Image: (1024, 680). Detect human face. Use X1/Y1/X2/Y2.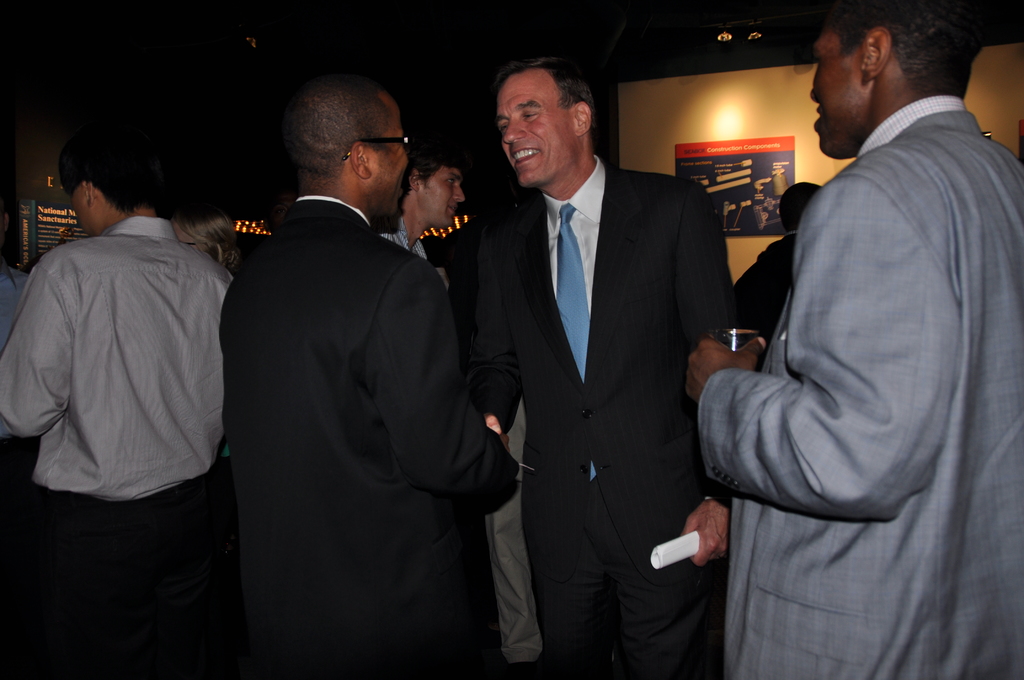
61/181/99/236.
